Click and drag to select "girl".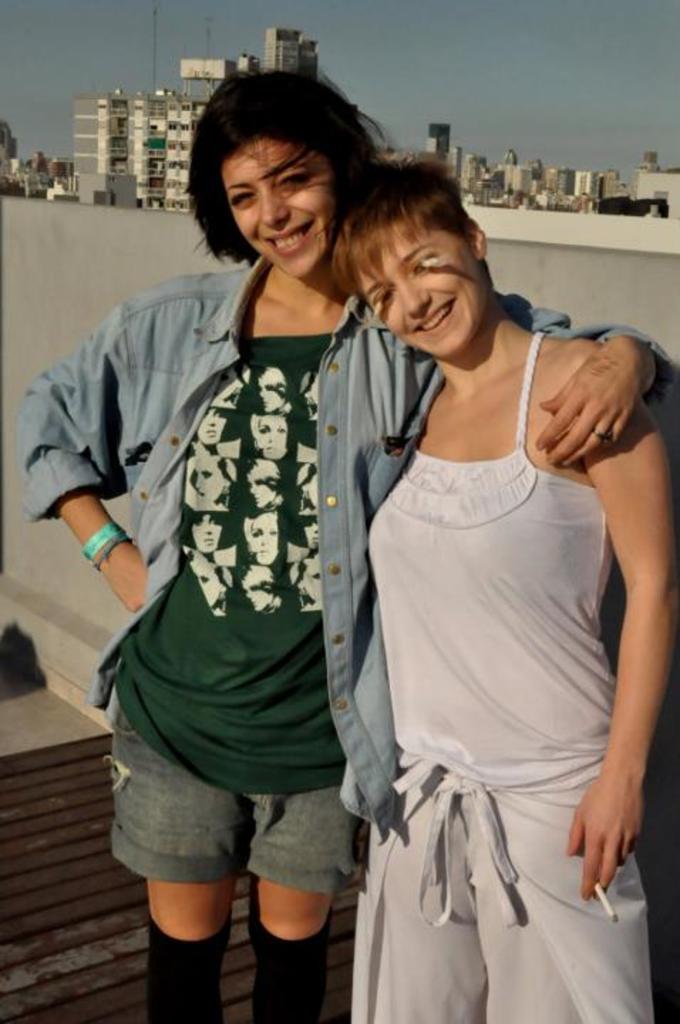
Selection: bbox=(329, 155, 679, 1023).
